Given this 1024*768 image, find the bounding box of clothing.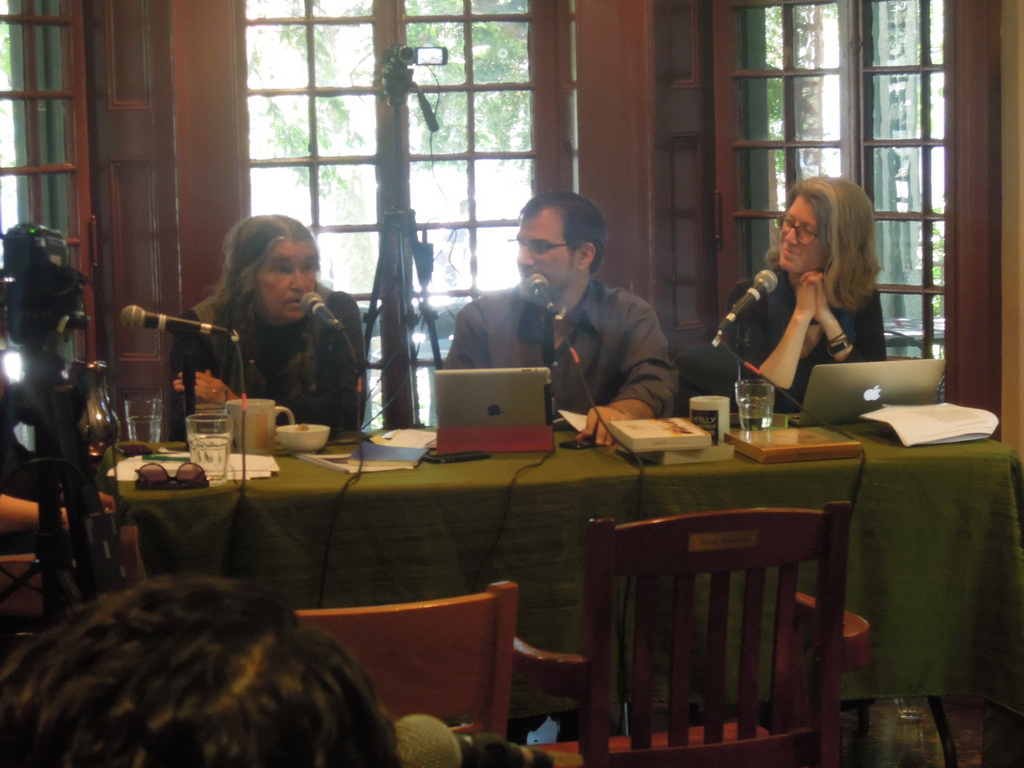
l=440, t=273, r=683, b=422.
